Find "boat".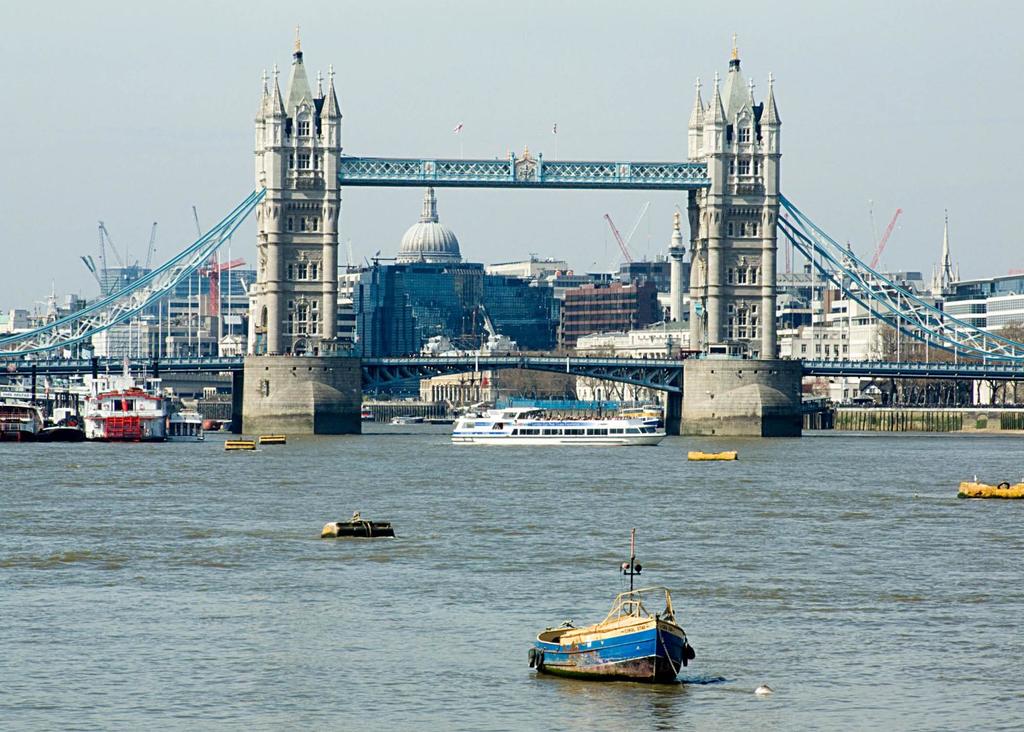
<region>687, 449, 737, 463</region>.
